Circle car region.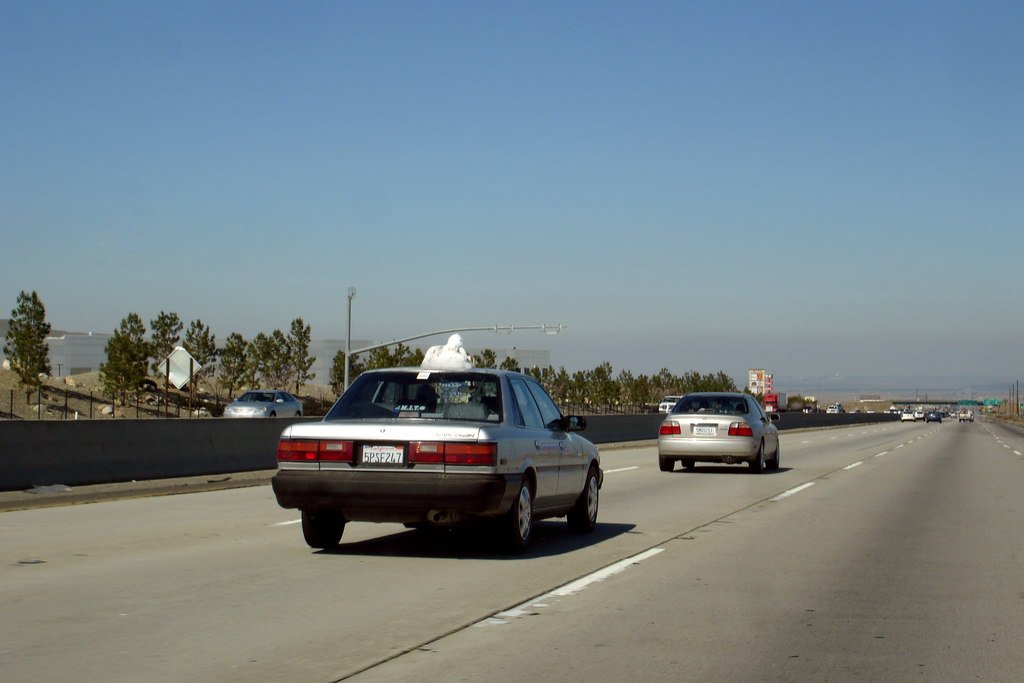
Region: x1=219, y1=393, x2=301, y2=424.
